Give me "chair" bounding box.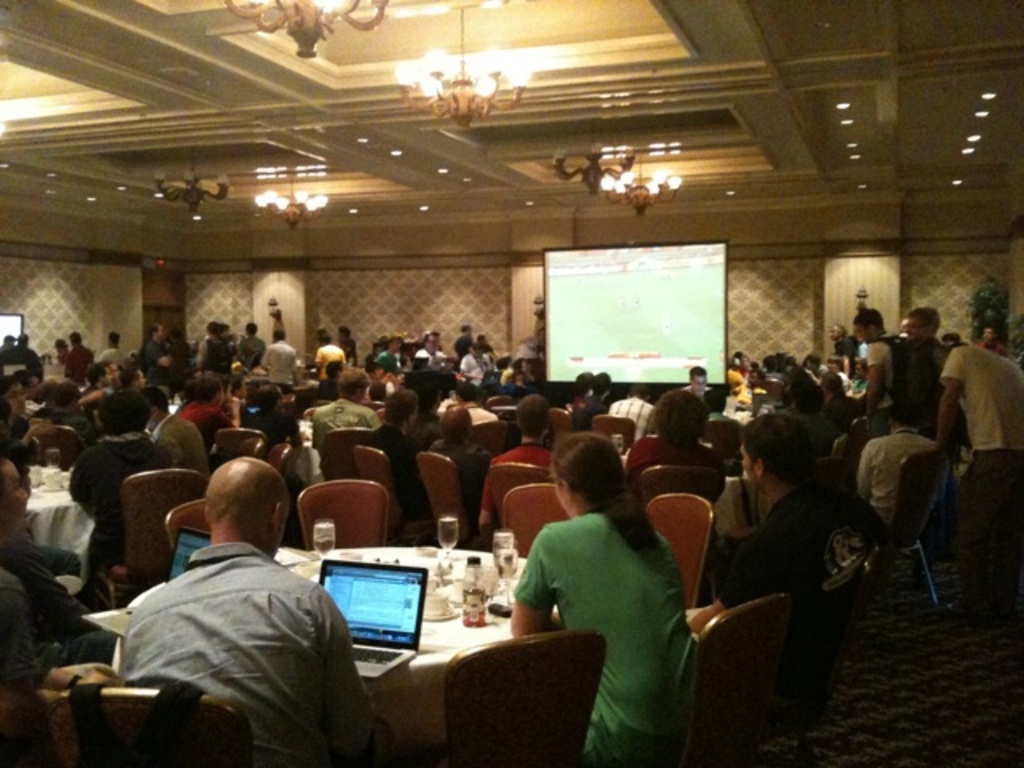
left=242, top=440, right=262, bottom=461.
